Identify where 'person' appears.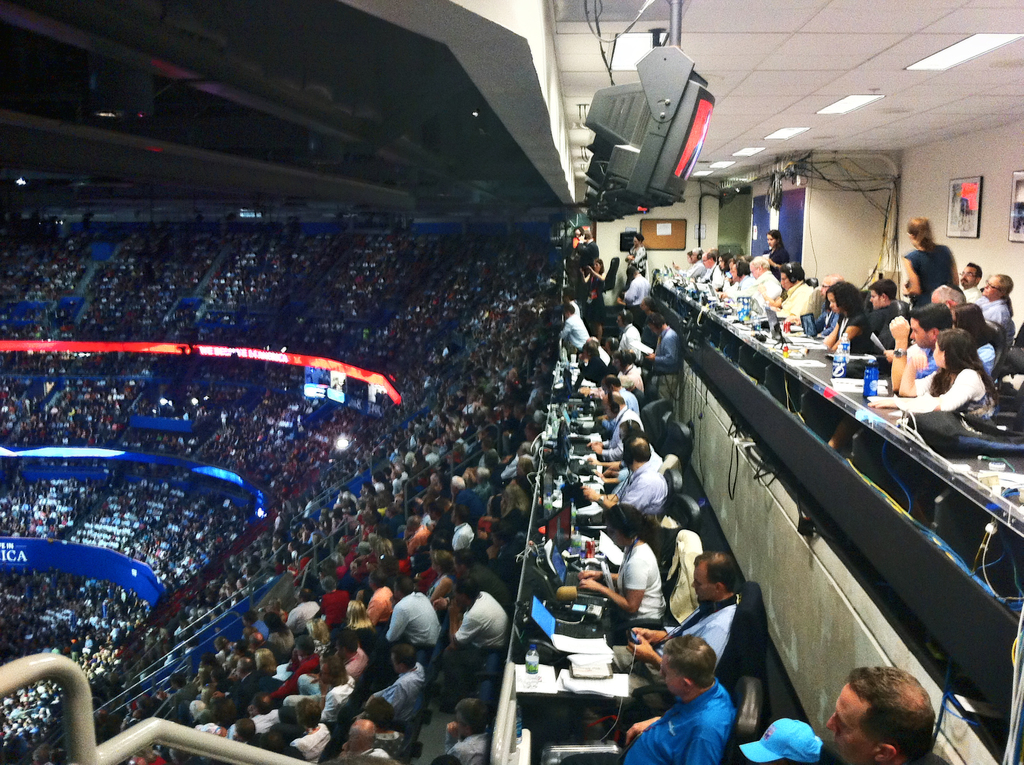
Appears at {"left": 956, "top": 260, "right": 985, "bottom": 307}.
